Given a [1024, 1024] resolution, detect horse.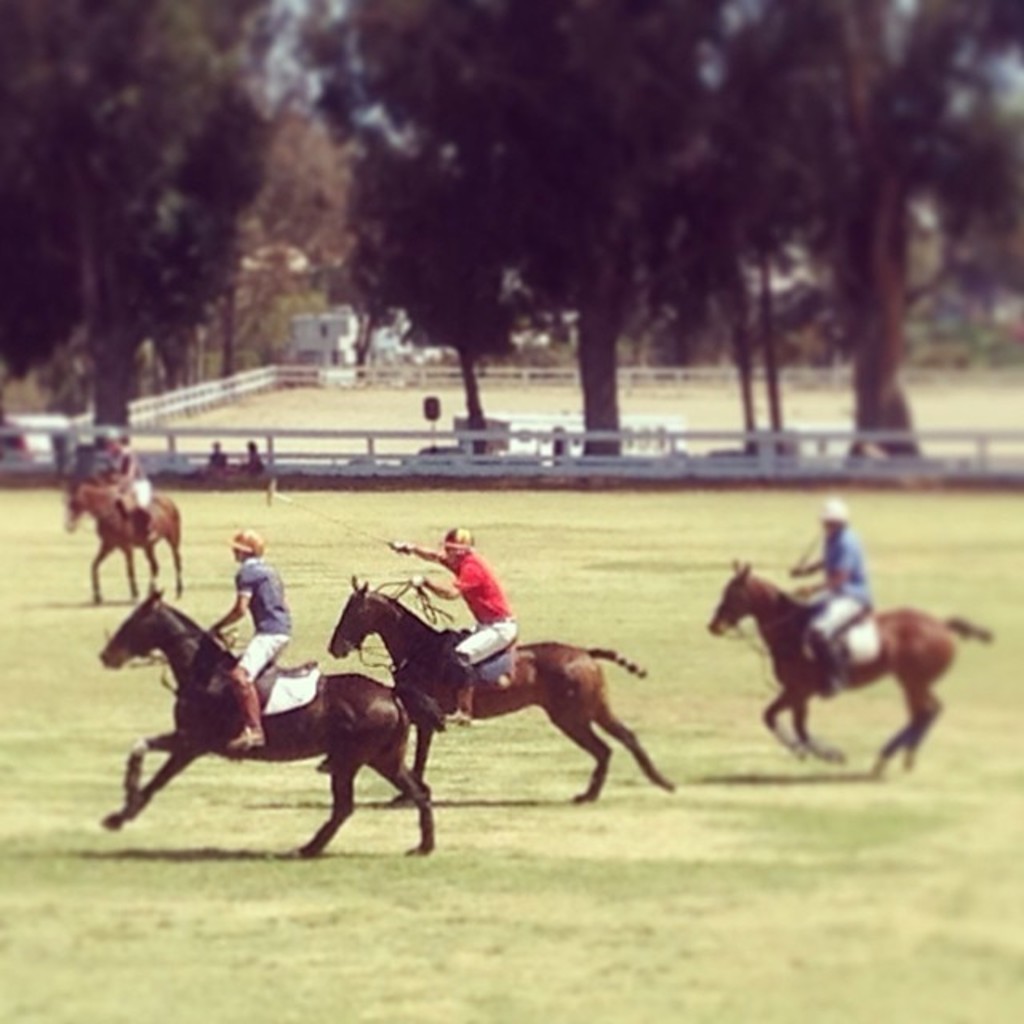
left=704, top=558, right=997, bottom=773.
